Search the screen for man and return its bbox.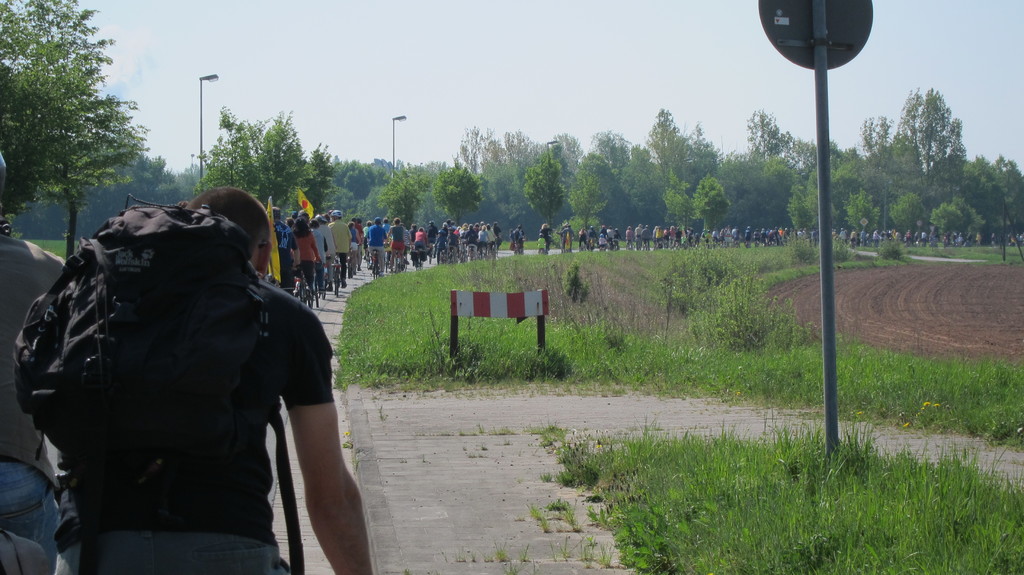
Found: pyautogui.locateOnScreen(514, 226, 525, 247).
